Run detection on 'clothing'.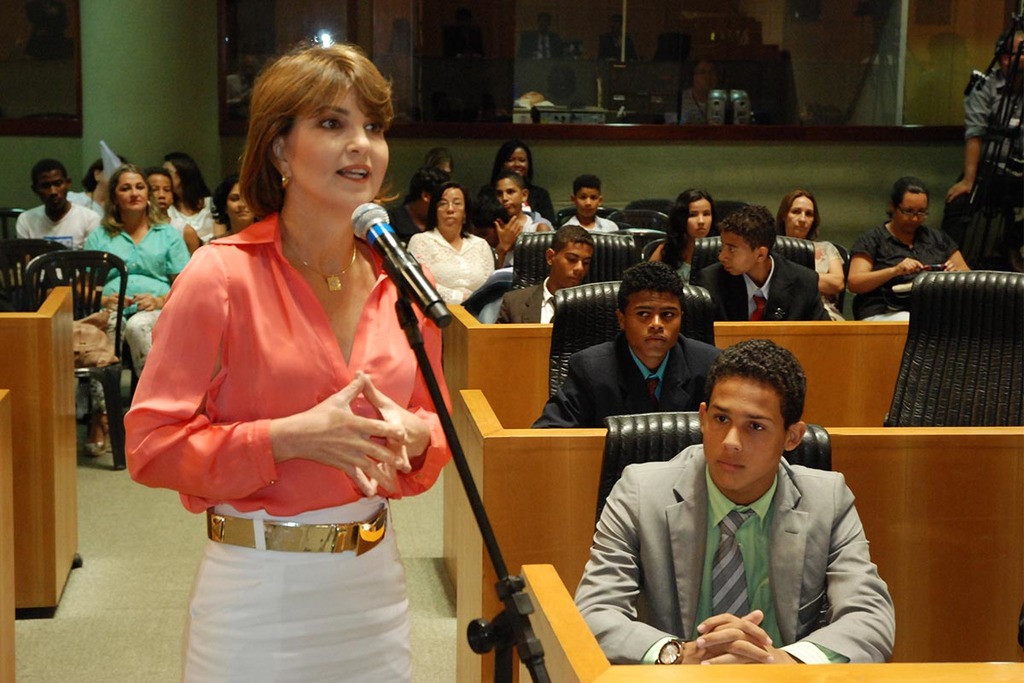
Result: BBox(479, 204, 553, 276).
